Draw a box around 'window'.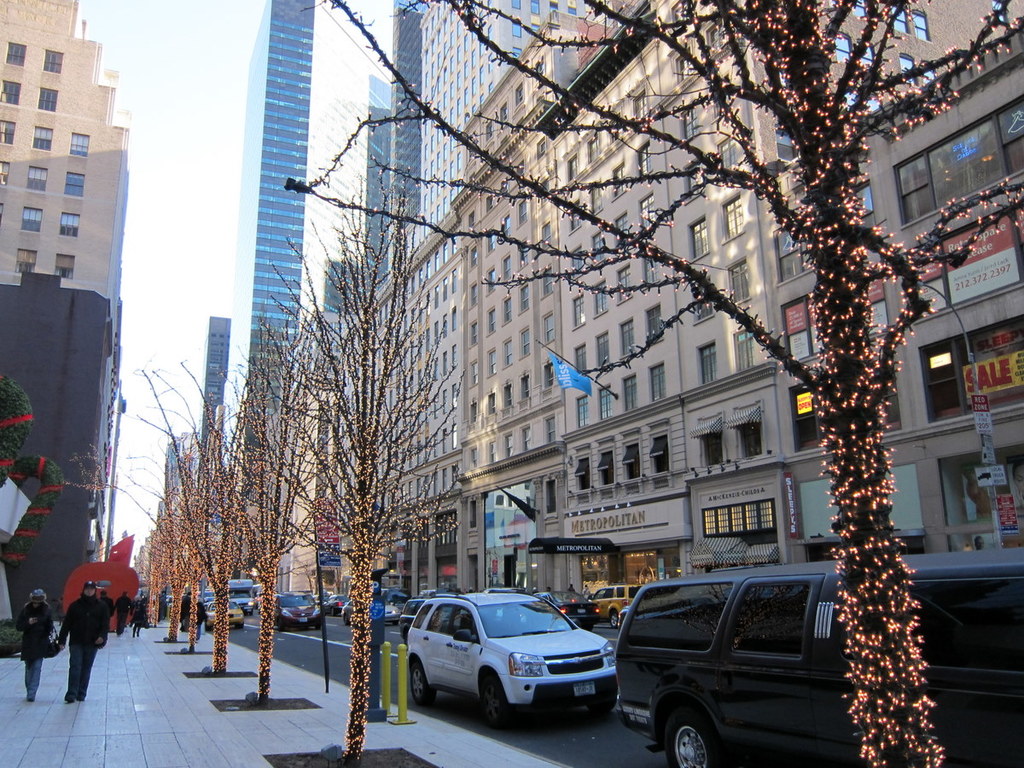
<region>835, 32, 850, 63</region>.
